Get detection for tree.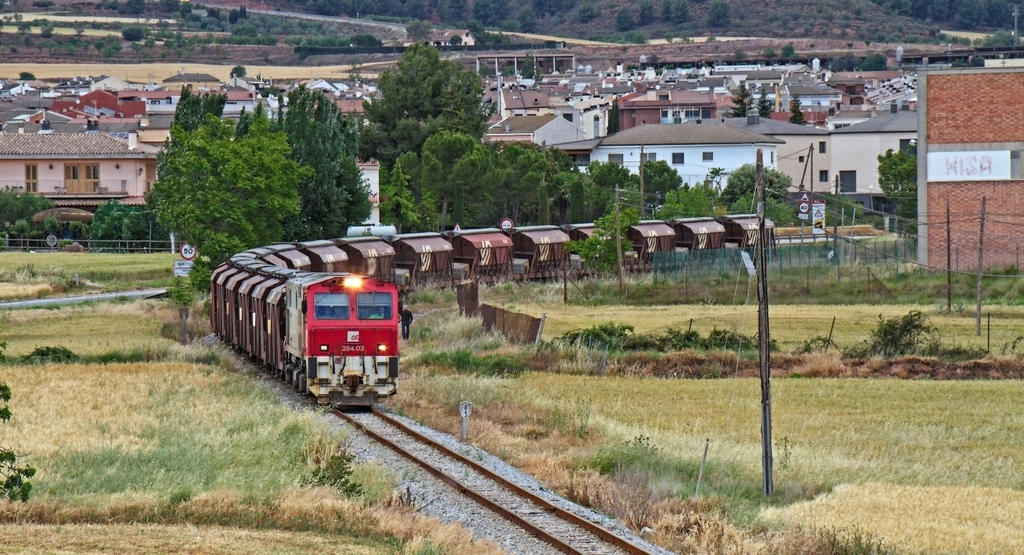
Detection: <box>876,146,915,213</box>.
